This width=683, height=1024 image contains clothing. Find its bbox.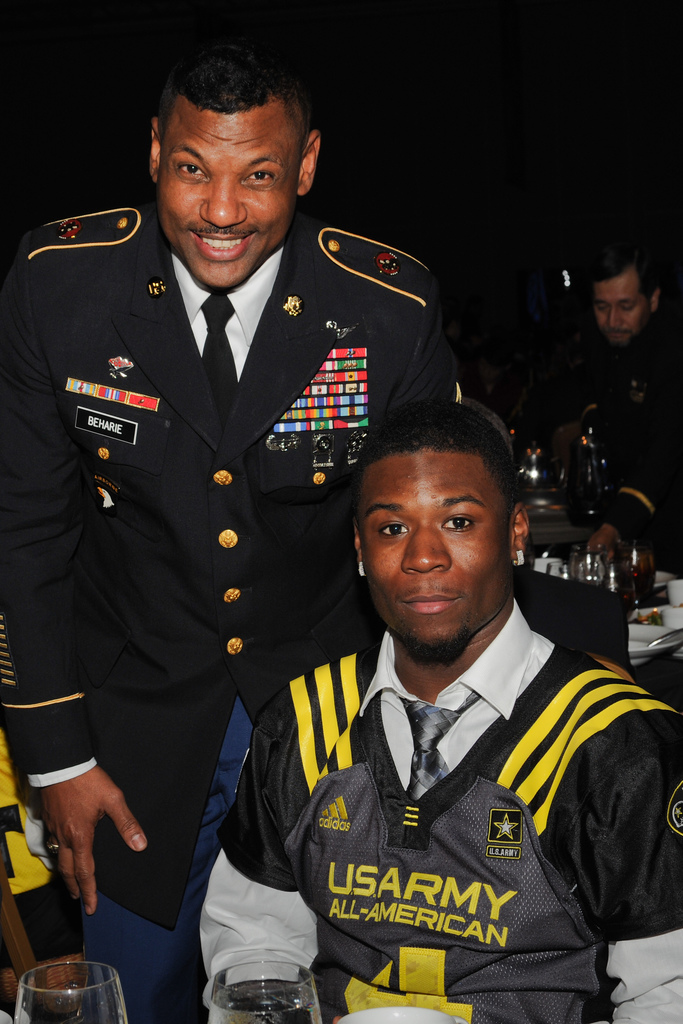
bbox=[191, 586, 682, 1019].
